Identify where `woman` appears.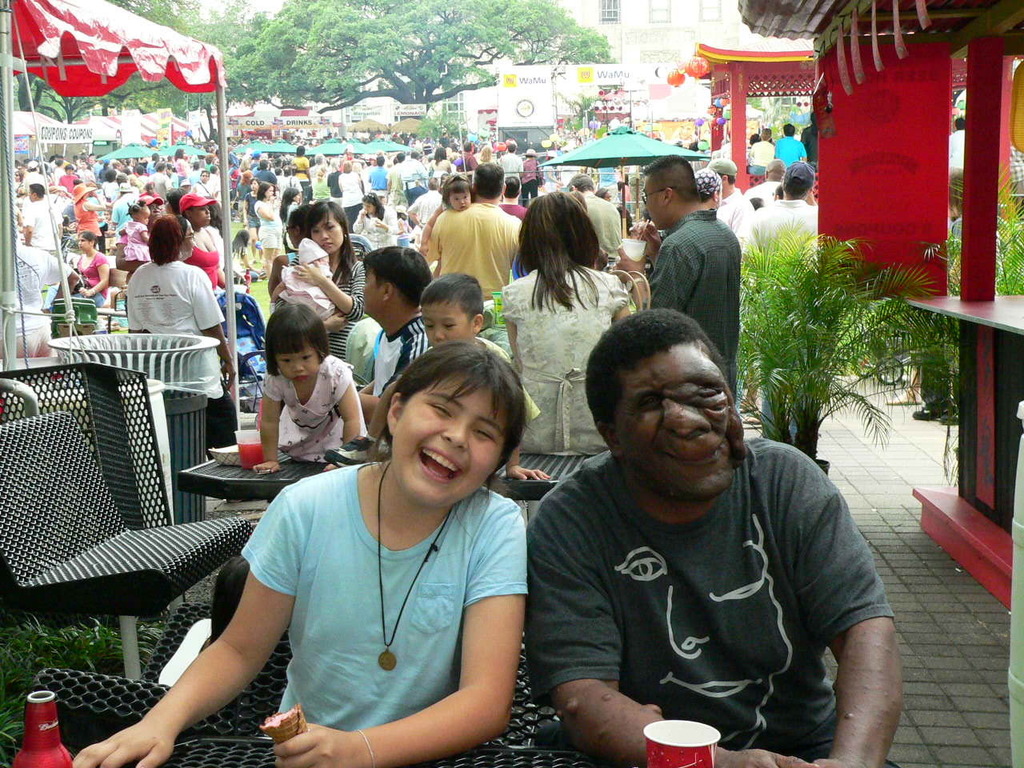
Appears at (left=234, top=170, right=251, bottom=220).
